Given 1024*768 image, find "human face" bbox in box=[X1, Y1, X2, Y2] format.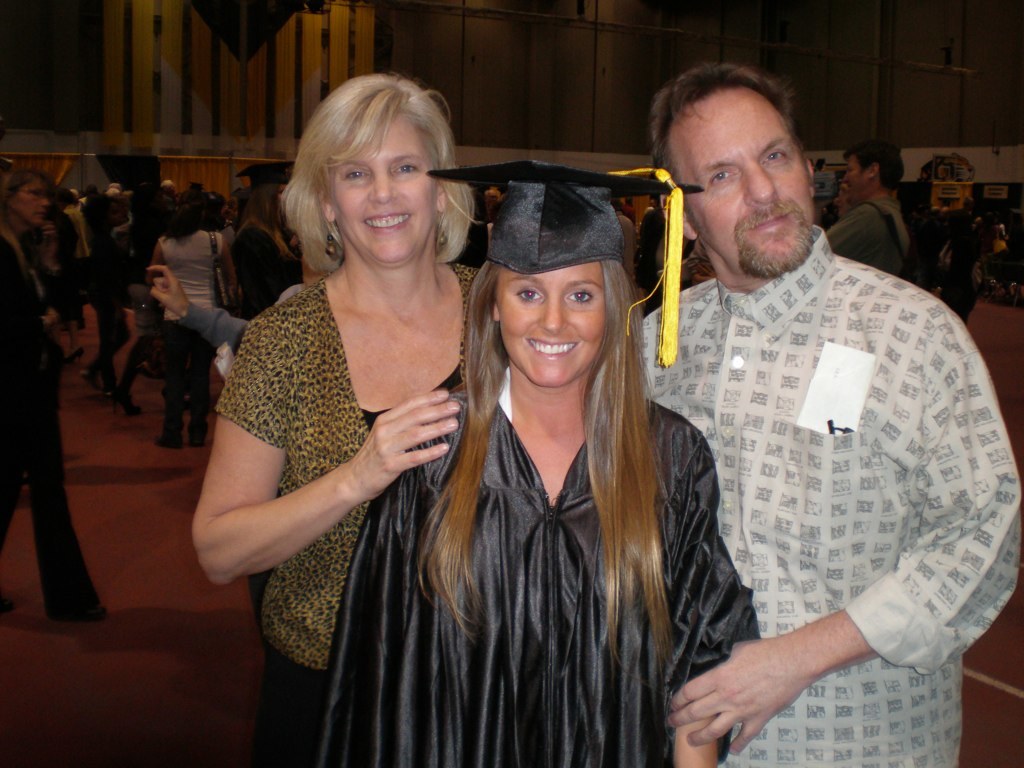
box=[668, 82, 810, 276].
